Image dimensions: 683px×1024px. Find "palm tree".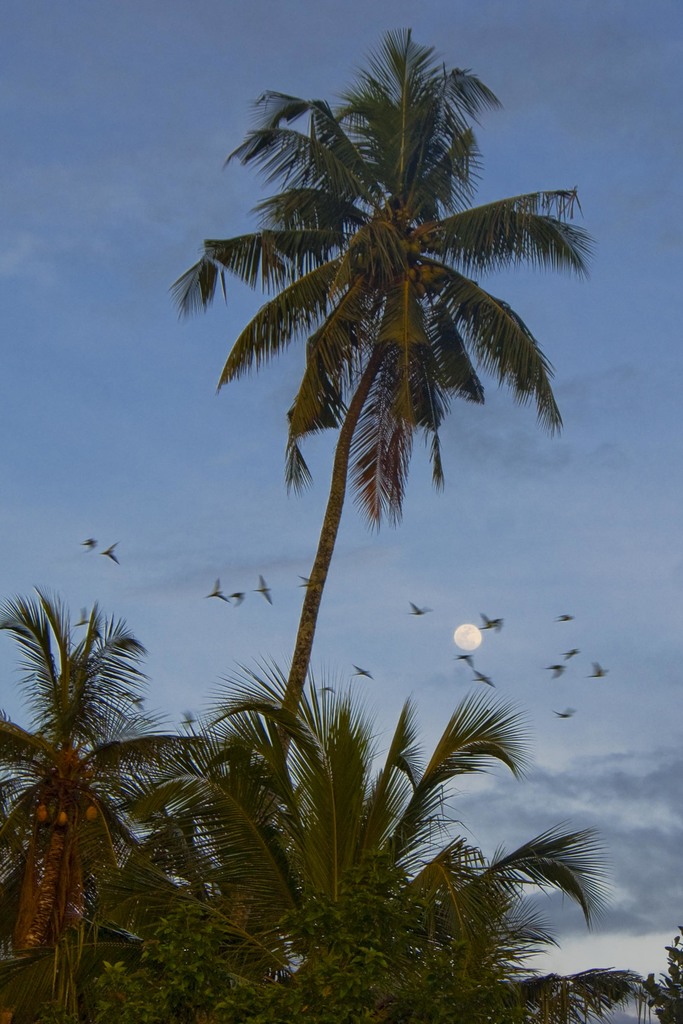
box(176, 63, 584, 833).
